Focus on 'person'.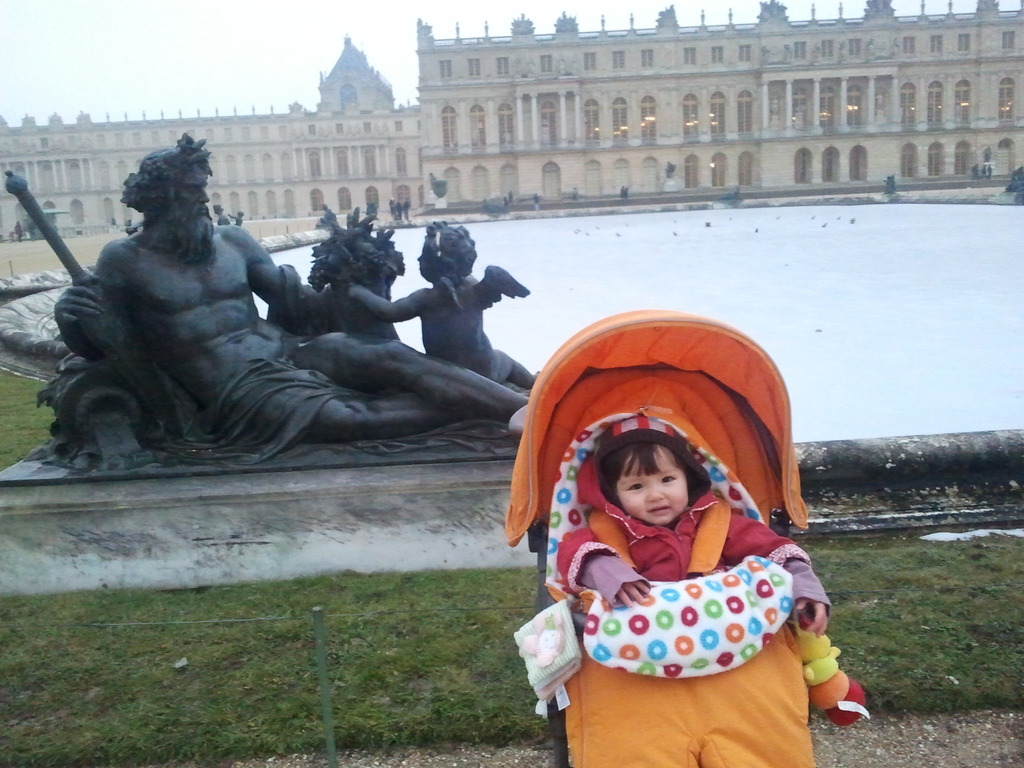
Focused at BBox(49, 131, 540, 437).
